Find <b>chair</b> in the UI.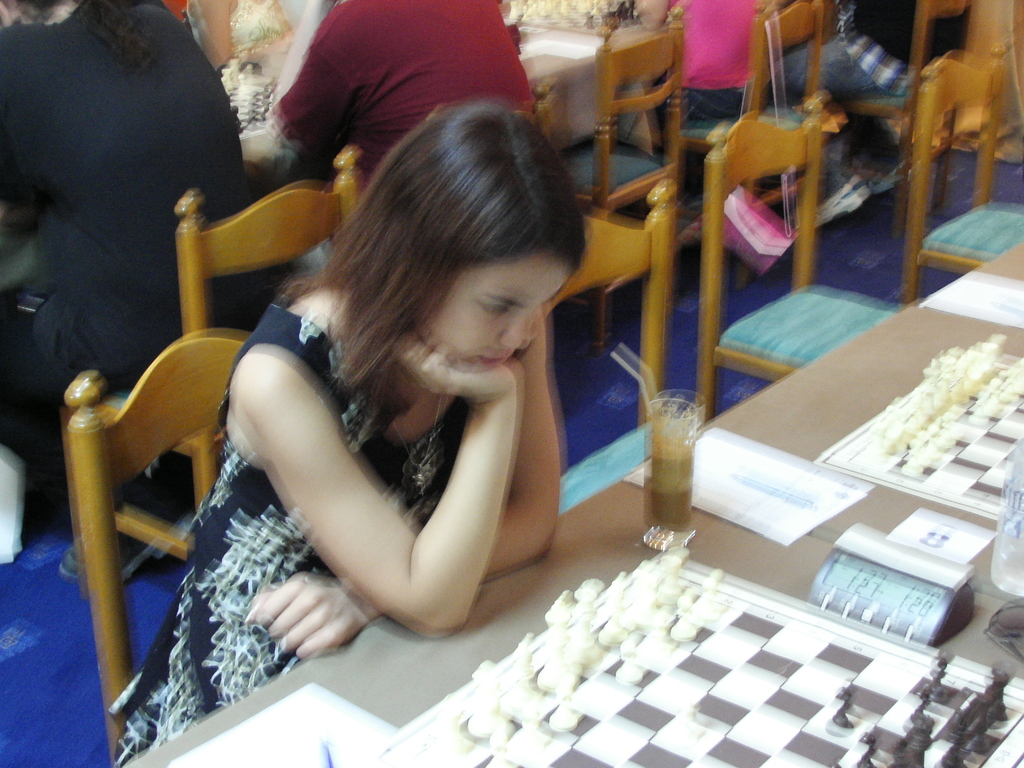
UI element at (664, 0, 823, 289).
